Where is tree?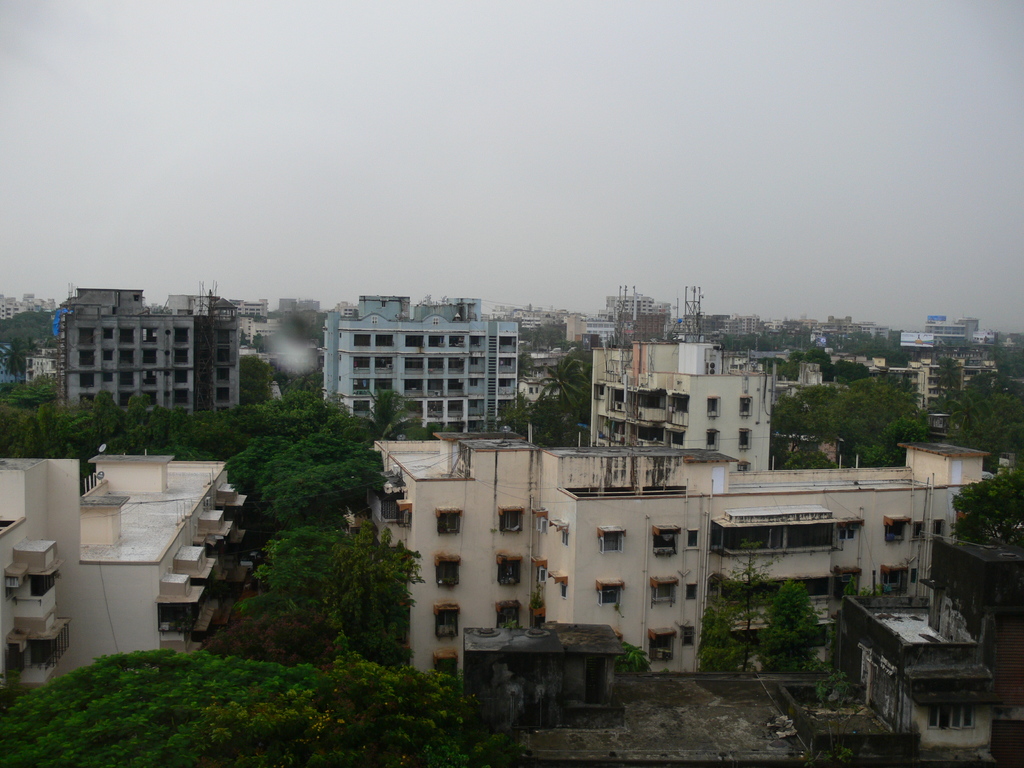
<bbox>277, 655, 468, 767</bbox>.
